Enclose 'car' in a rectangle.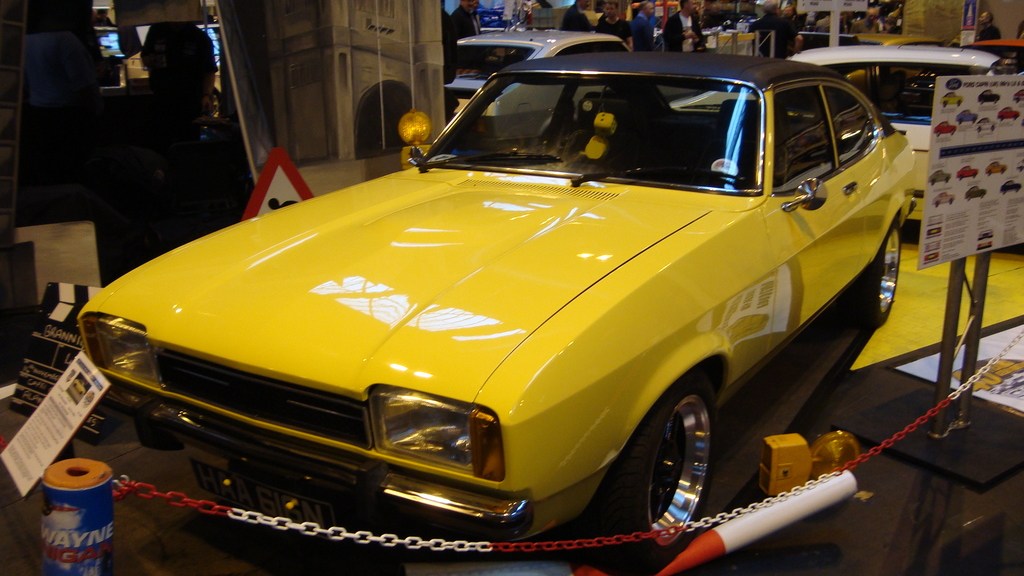
(left=934, top=122, right=957, bottom=134).
